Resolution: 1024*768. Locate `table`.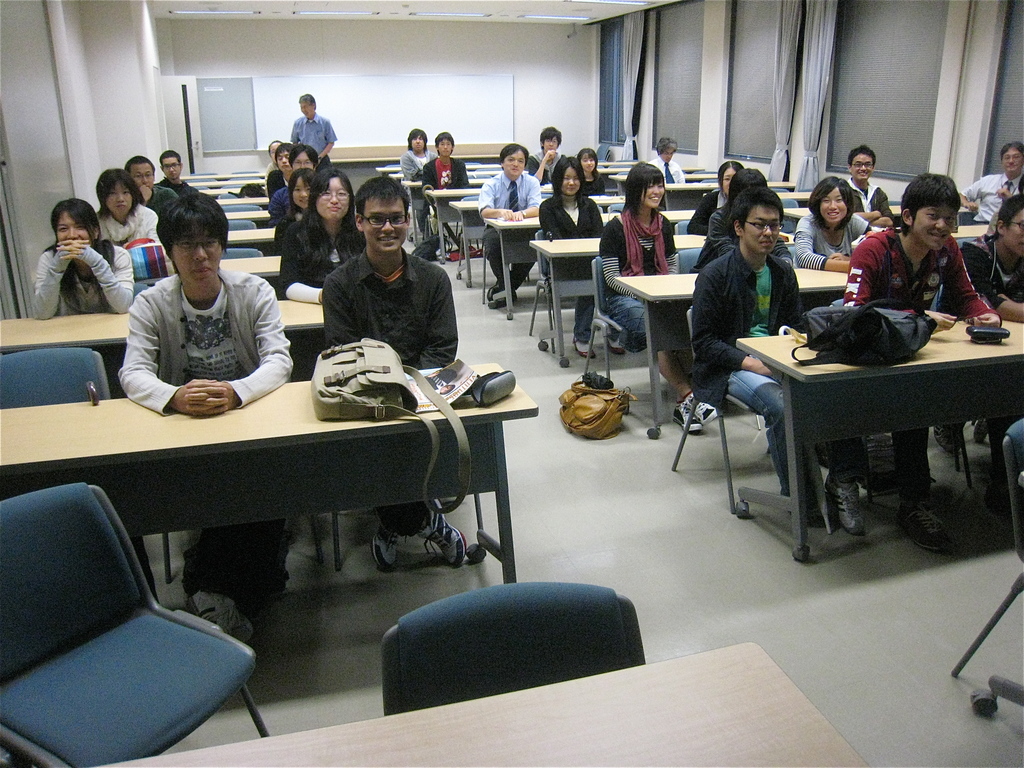
bbox=(36, 349, 552, 641).
